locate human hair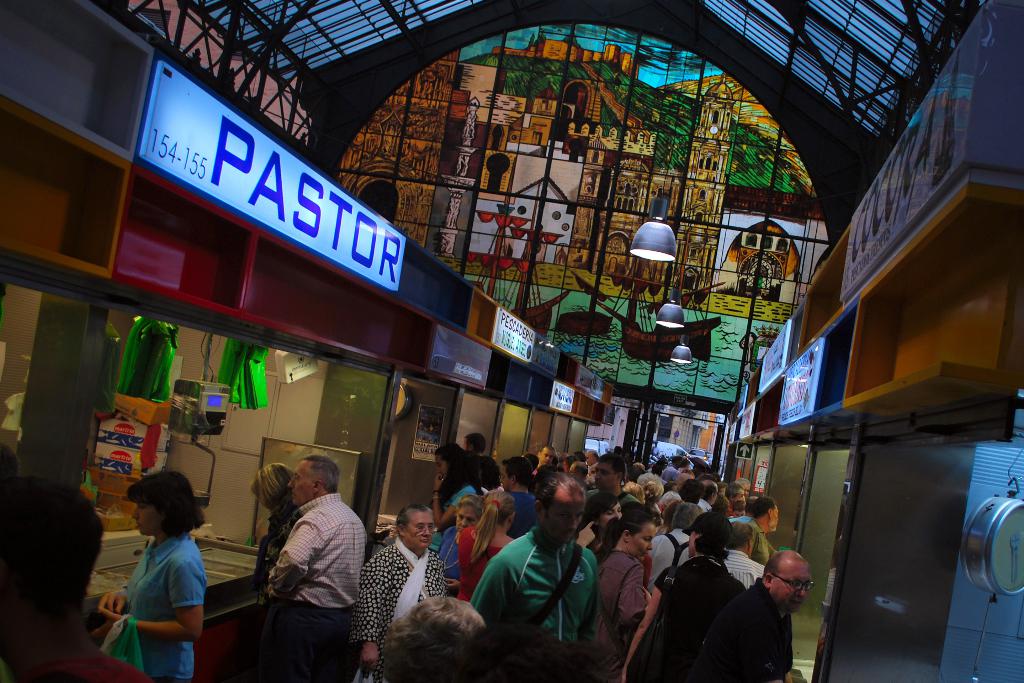
pyautogui.locateOnScreen(131, 473, 212, 541)
